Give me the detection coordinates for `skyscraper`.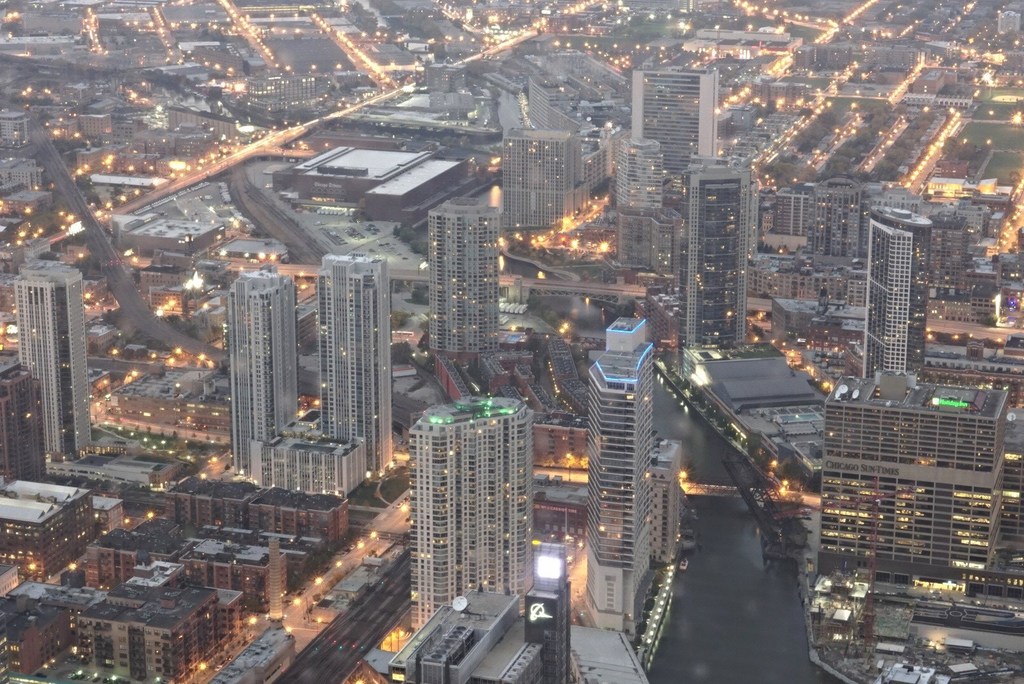
(581,313,659,633).
